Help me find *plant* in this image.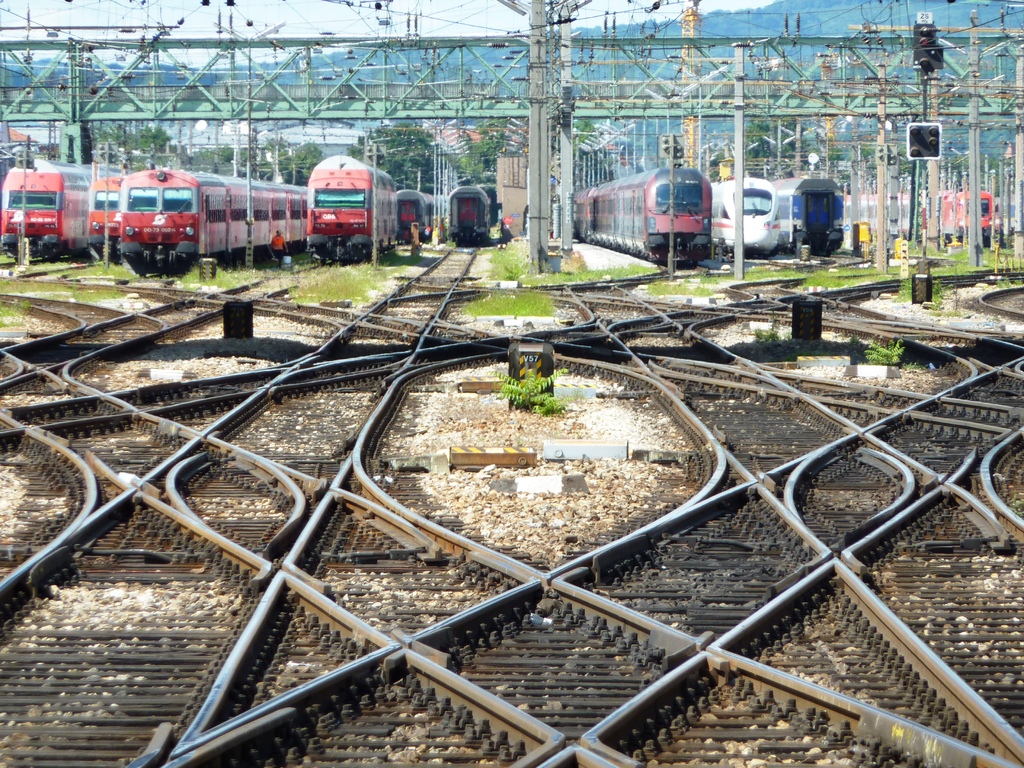
Found it: 497 362 571 420.
